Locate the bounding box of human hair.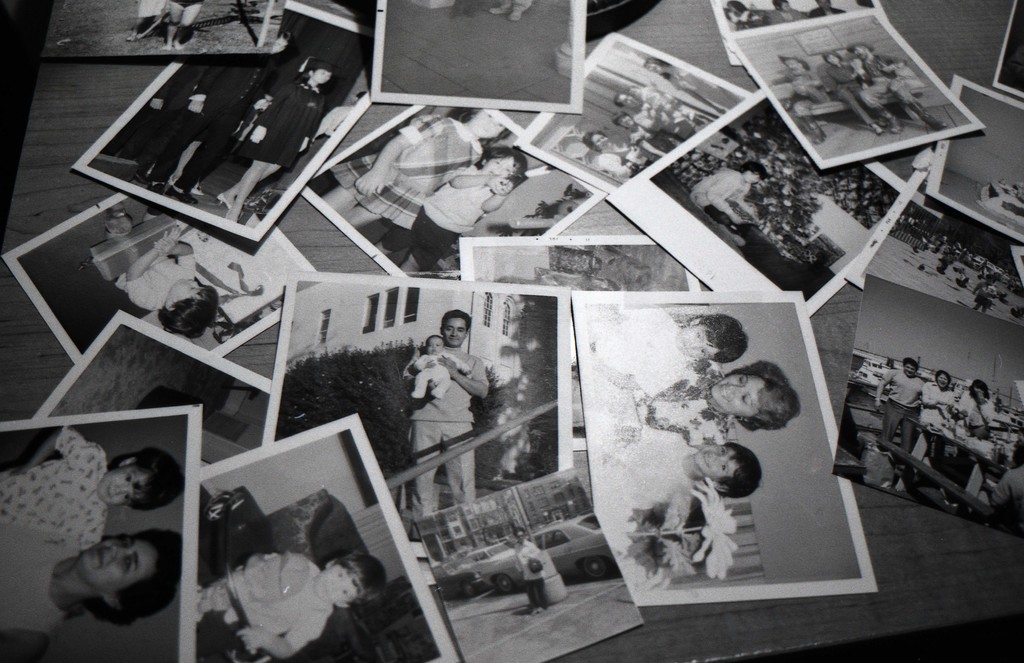
Bounding box: [611, 111, 633, 129].
